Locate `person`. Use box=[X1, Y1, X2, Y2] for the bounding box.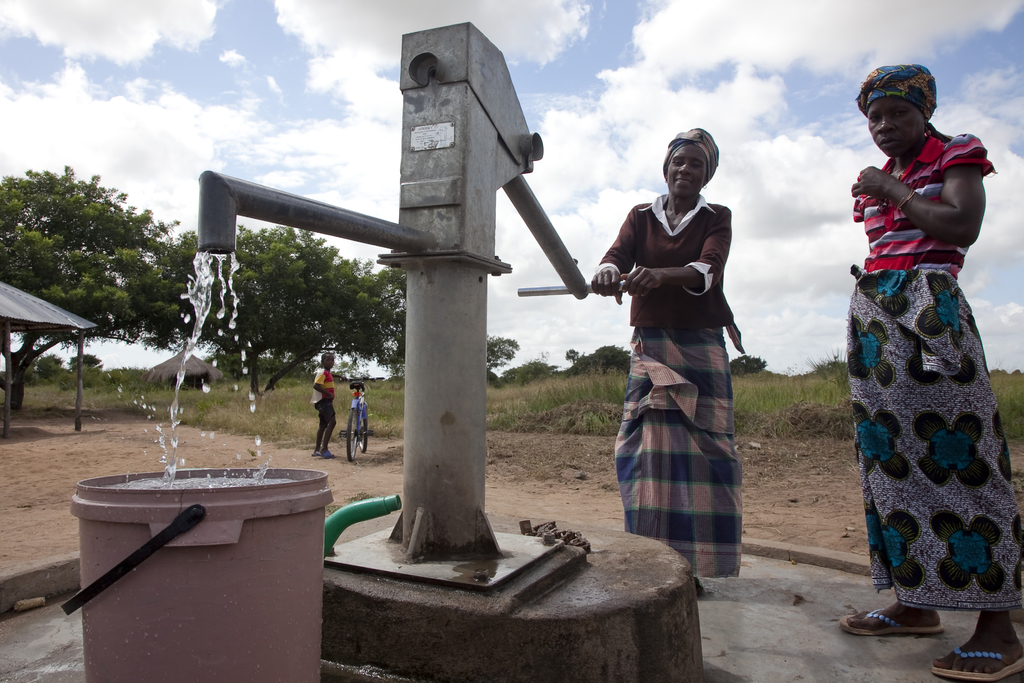
box=[611, 128, 761, 586].
